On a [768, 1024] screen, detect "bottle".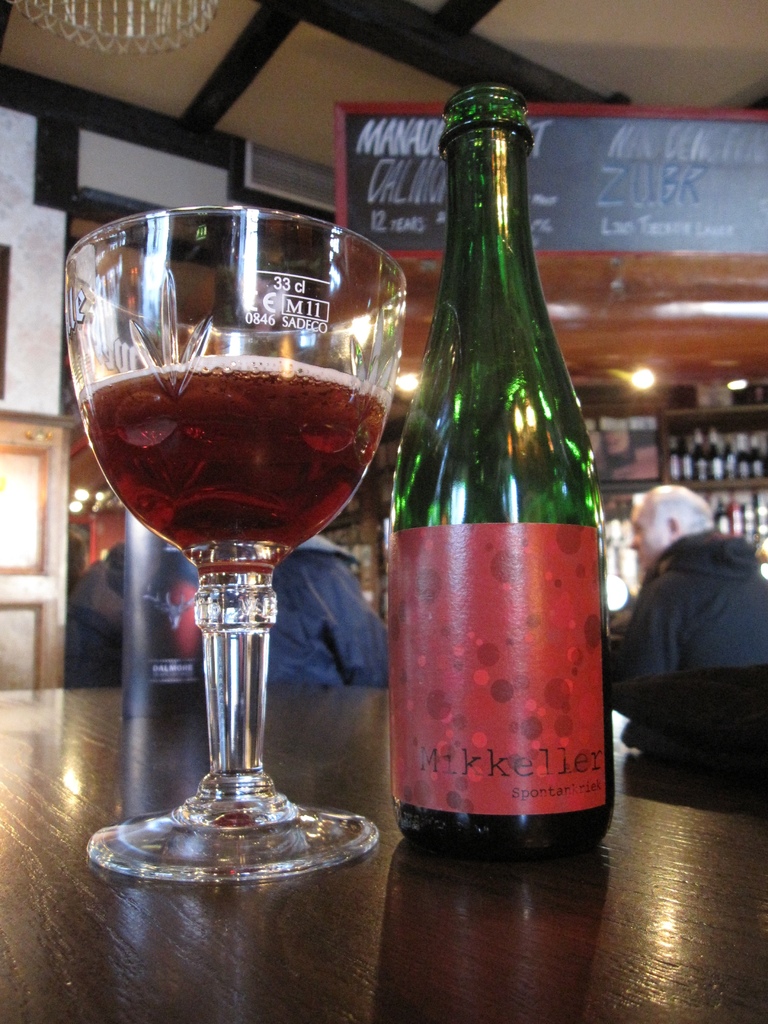
(x1=384, y1=99, x2=612, y2=869).
